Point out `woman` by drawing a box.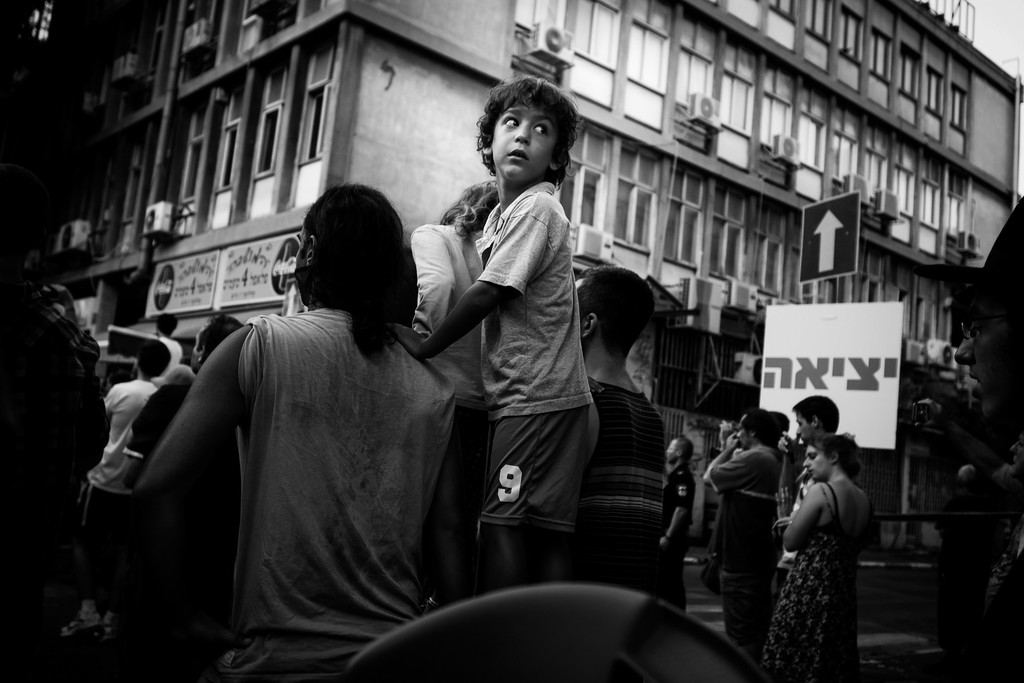
BBox(756, 437, 876, 682).
